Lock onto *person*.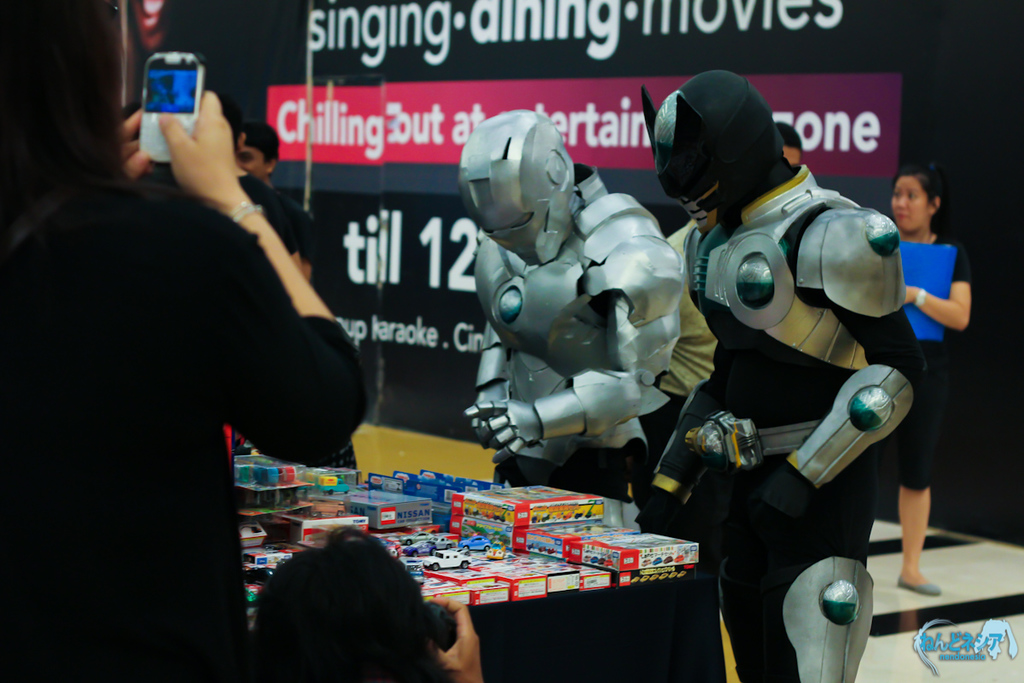
Locked: <region>108, 92, 169, 238</region>.
